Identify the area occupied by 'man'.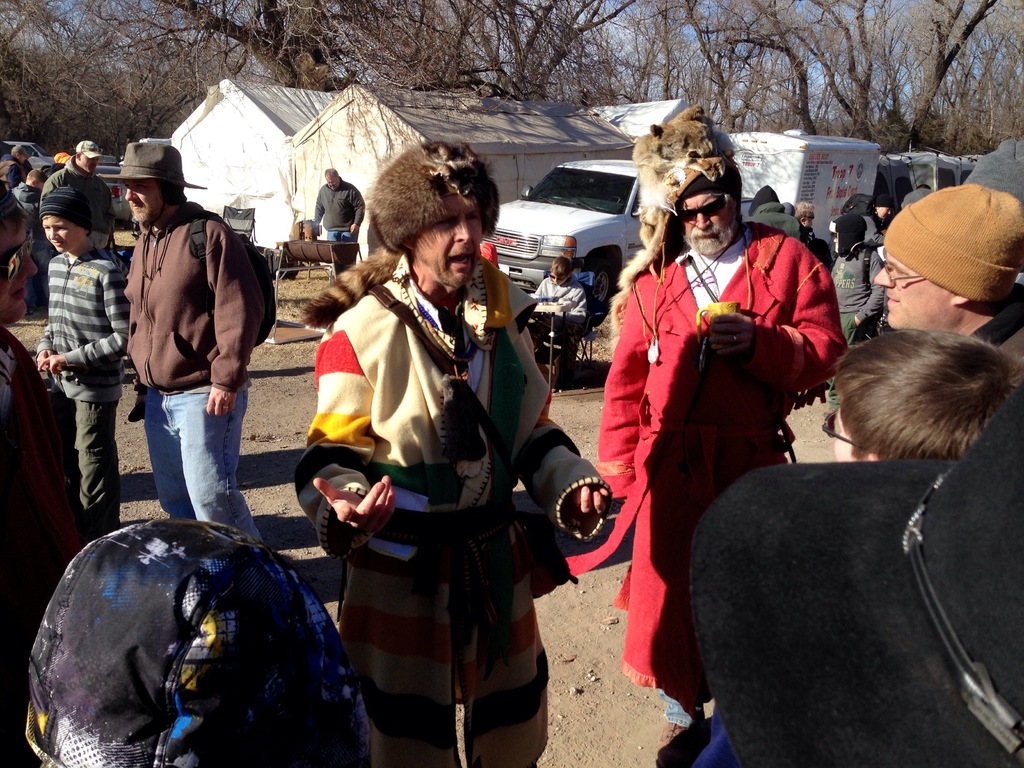
Area: <bbox>743, 198, 816, 236</bbox>.
